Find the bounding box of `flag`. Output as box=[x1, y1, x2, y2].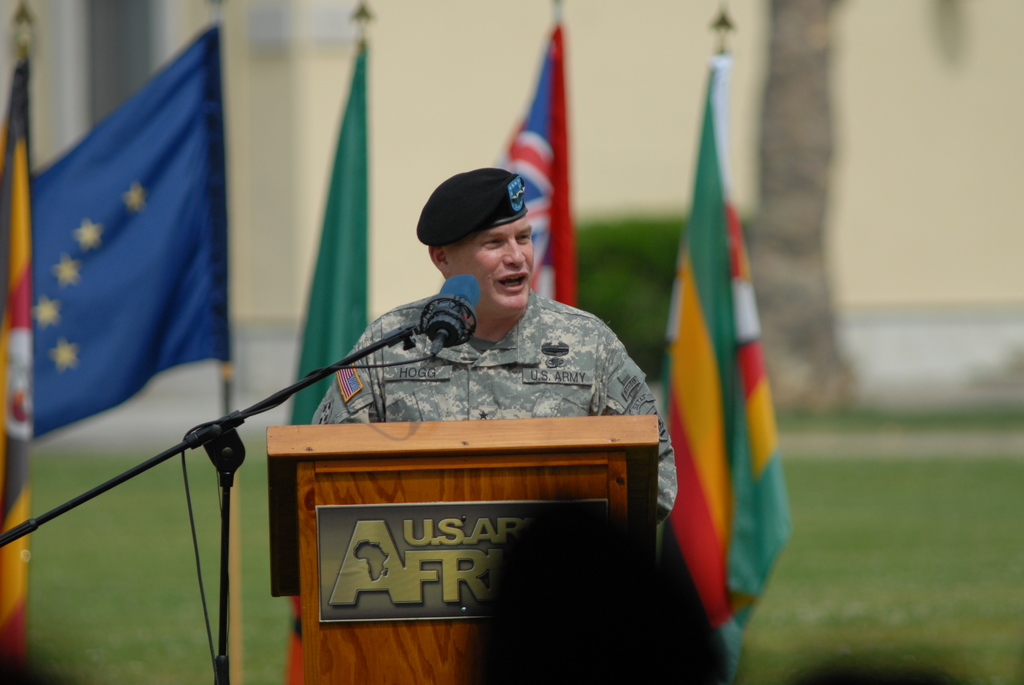
box=[655, 56, 798, 684].
